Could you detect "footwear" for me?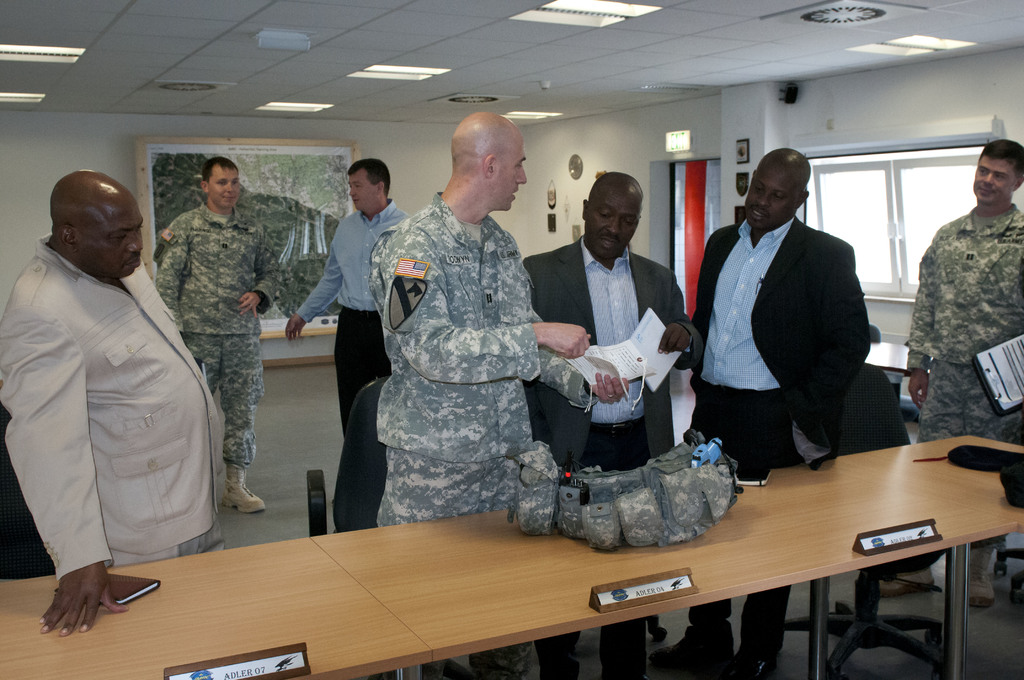
Detection result: locate(223, 464, 260, 514).
